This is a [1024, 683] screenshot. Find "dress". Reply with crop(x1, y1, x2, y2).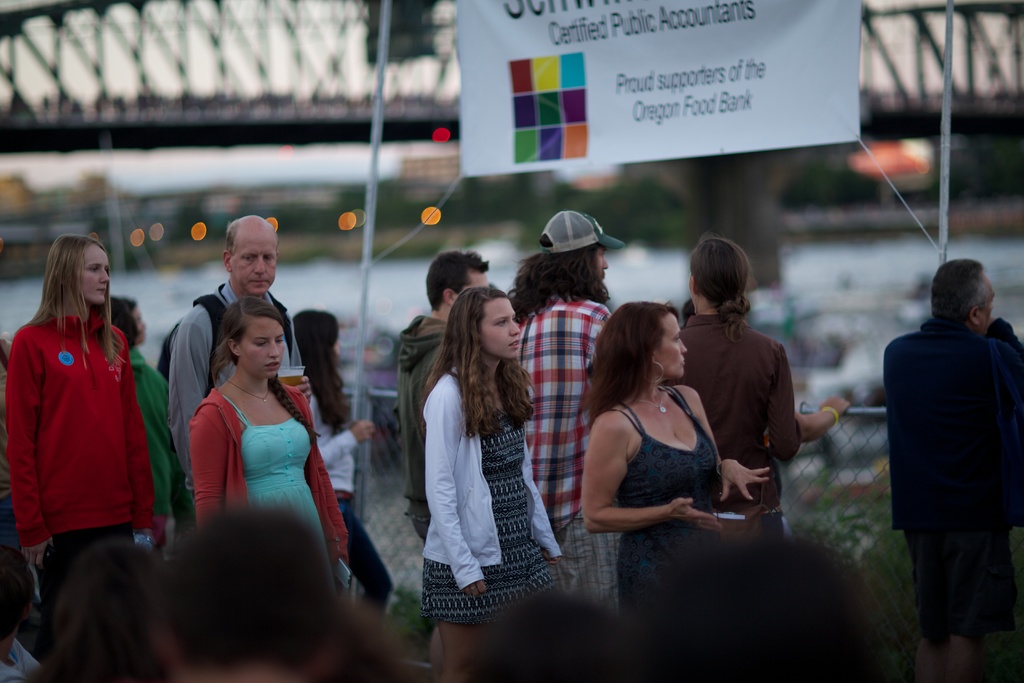
crop(0, 309, 157, 556).
